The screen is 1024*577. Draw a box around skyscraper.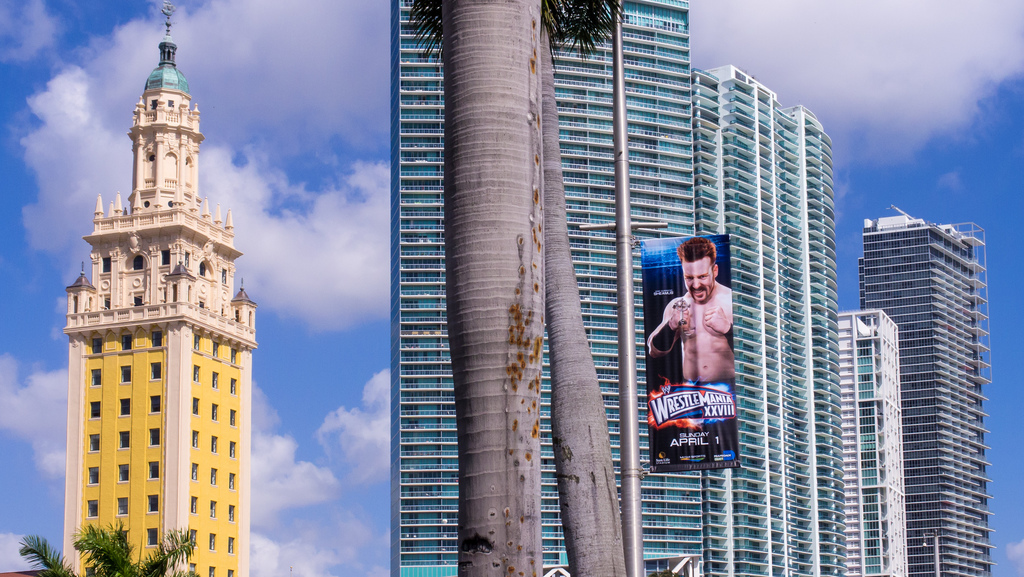
63 8 259 576.
